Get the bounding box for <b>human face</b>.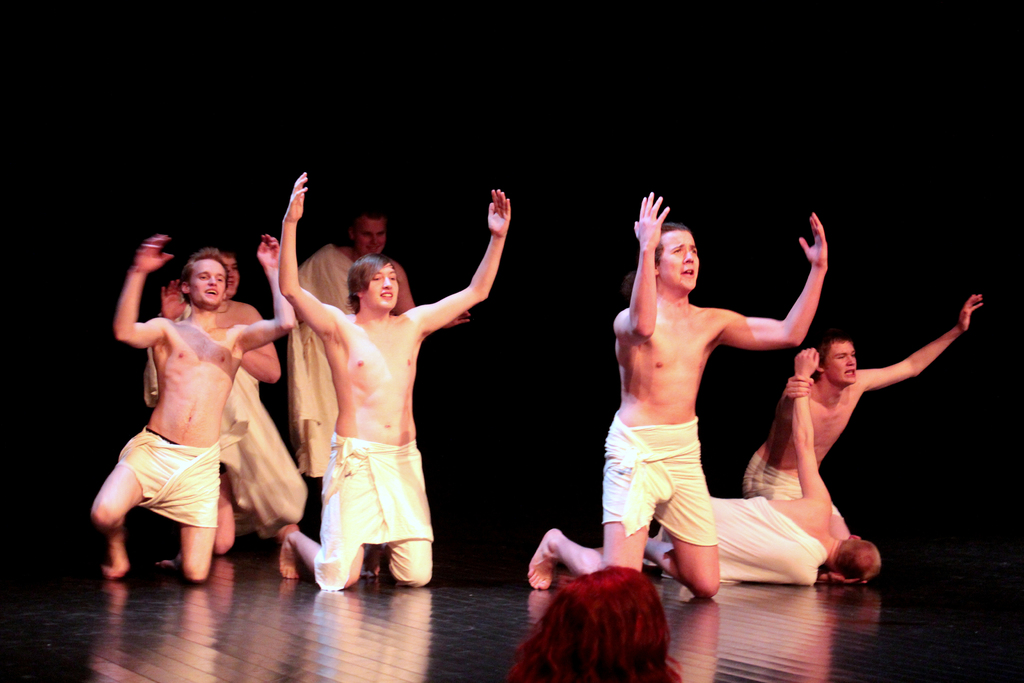
[354, 220, 385, 255].
